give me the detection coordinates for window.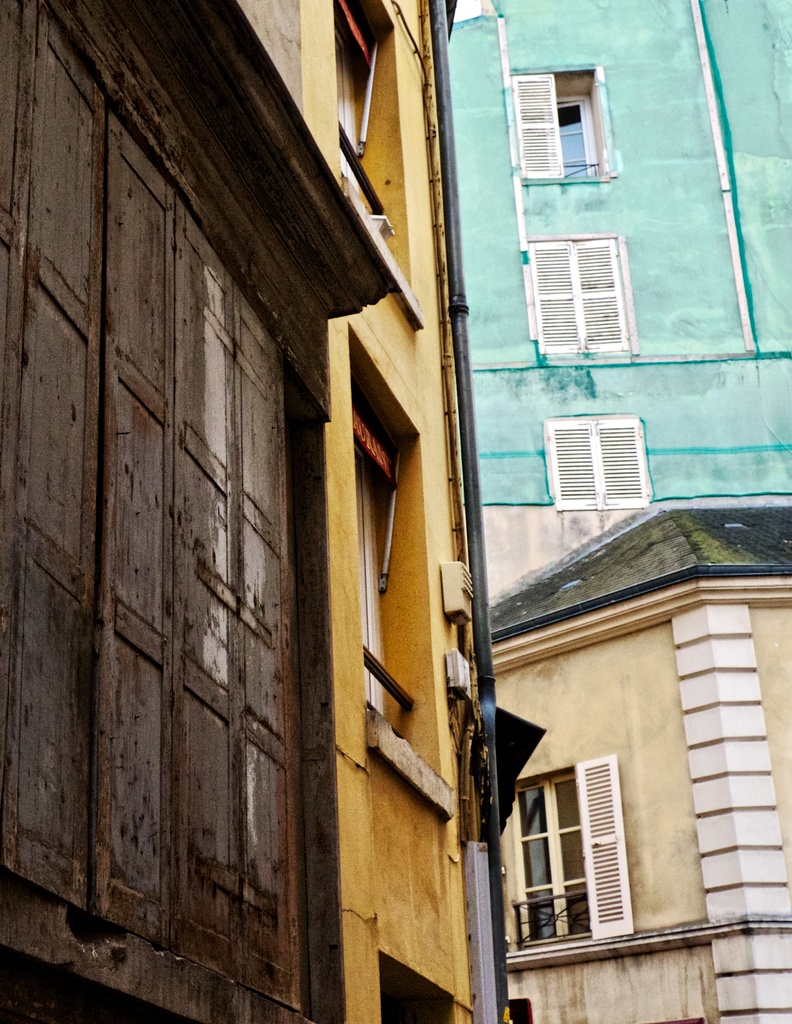
[left=346, top=315, right=457, bottom=820].
